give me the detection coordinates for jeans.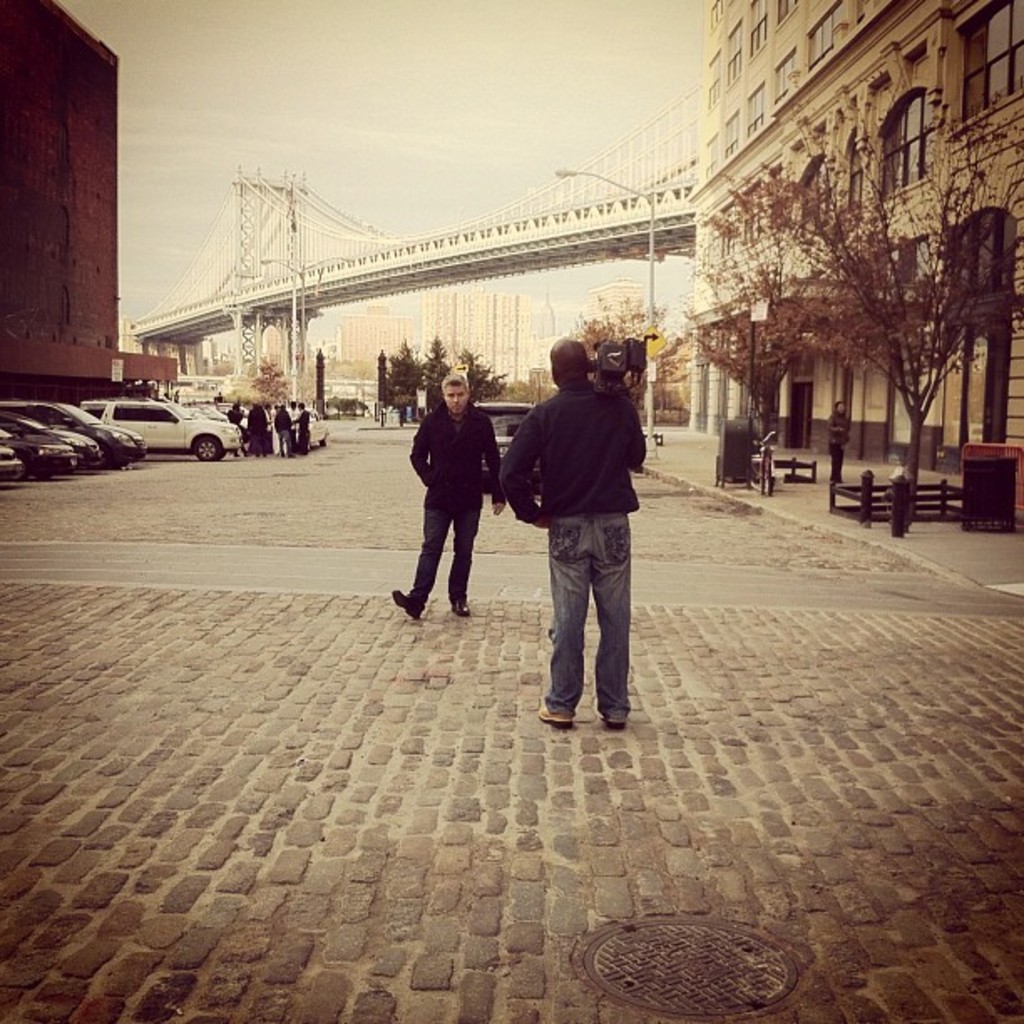
[544, 532, 648, 736].
